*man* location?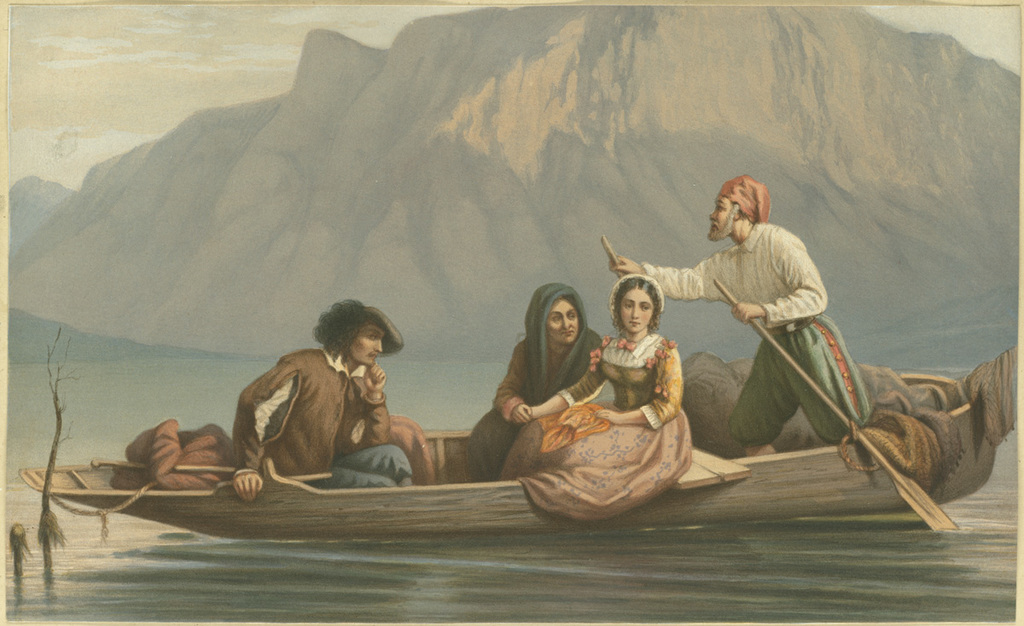
pyautogui.locateOnScreen(609, 176, 873, 464)
